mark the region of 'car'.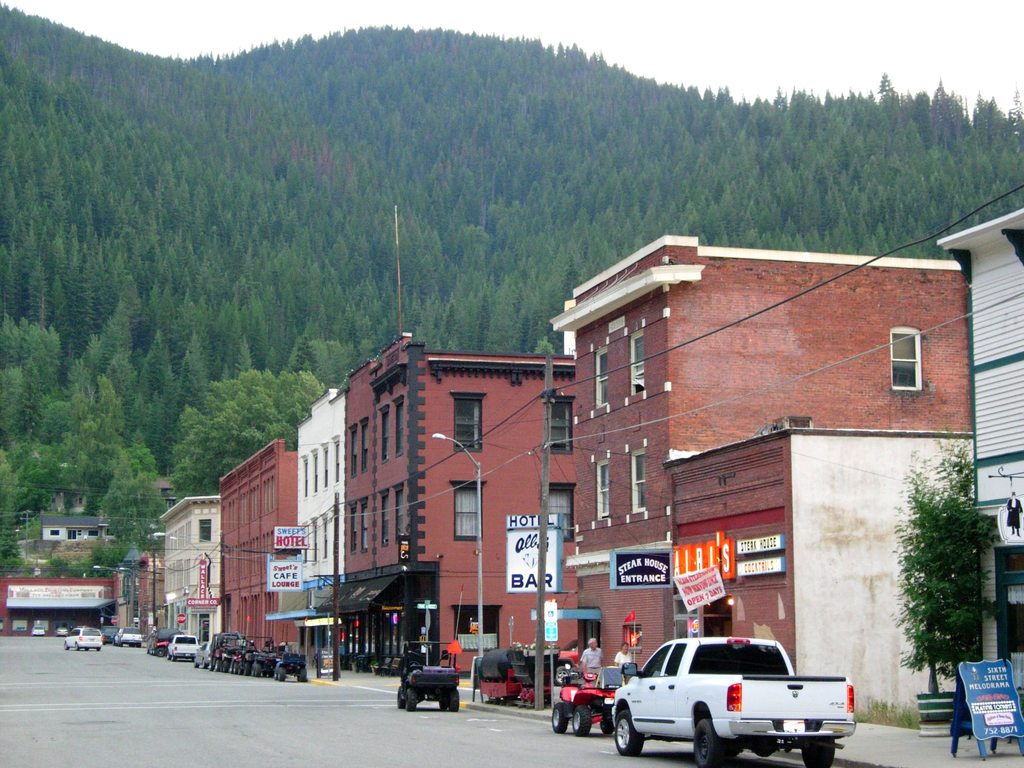
Region: box=[116, 627, 143, 648].
